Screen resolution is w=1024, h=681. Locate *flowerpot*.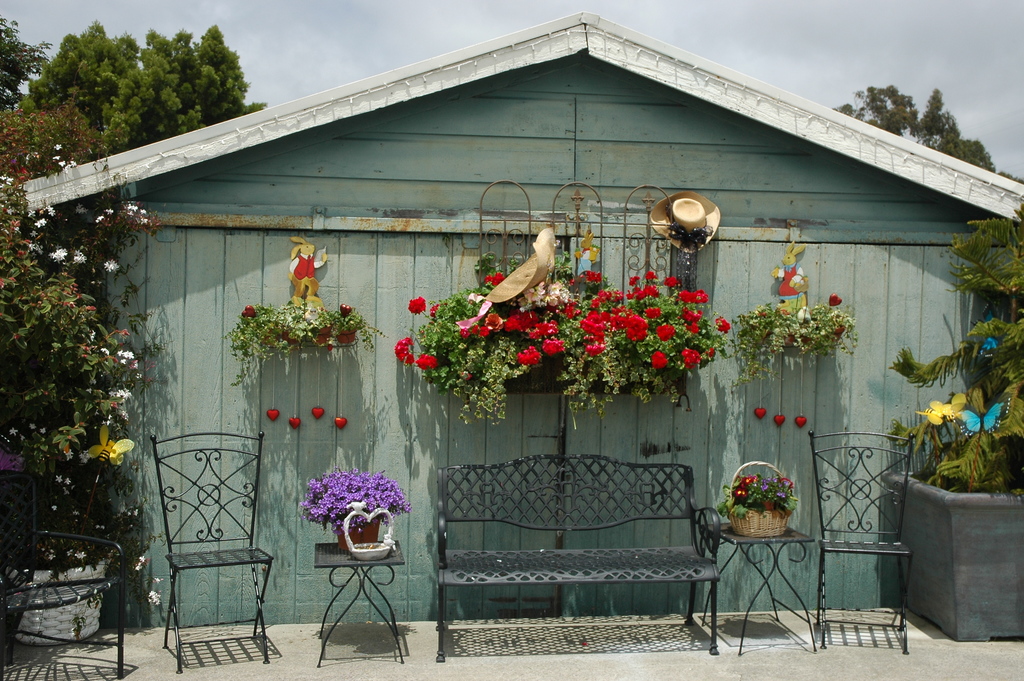
Rect(763, 316, 844, 345).
